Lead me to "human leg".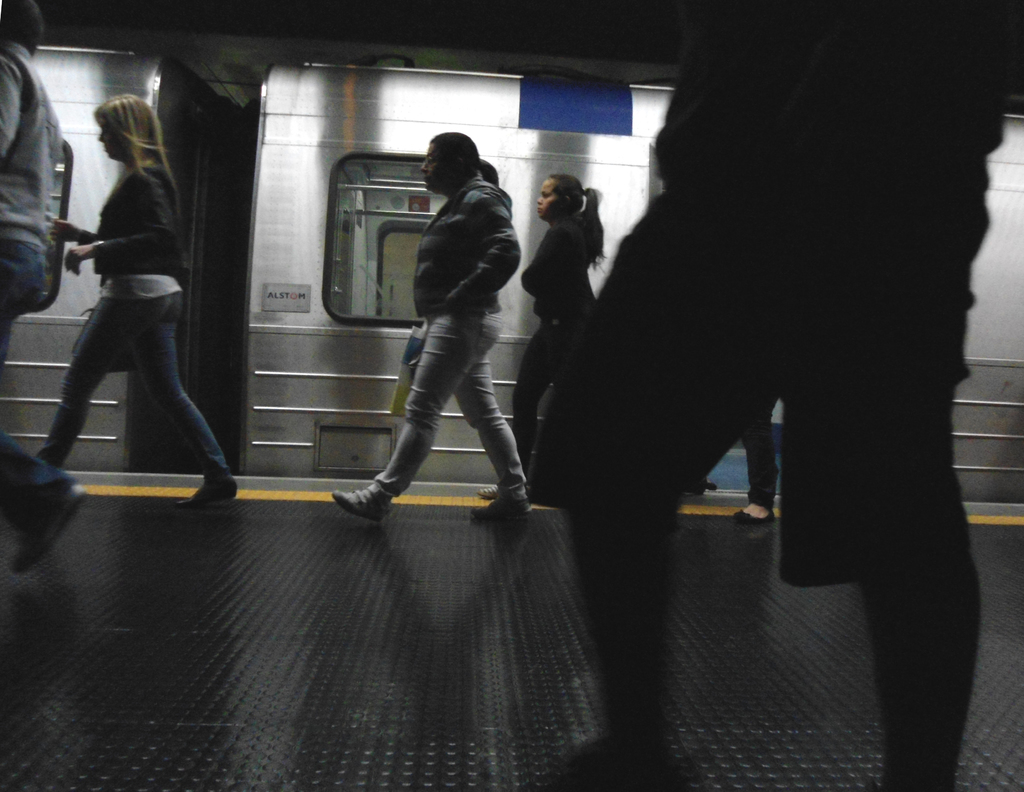
Lead to (x1=29, y1=269, x2=171, y2=469).
